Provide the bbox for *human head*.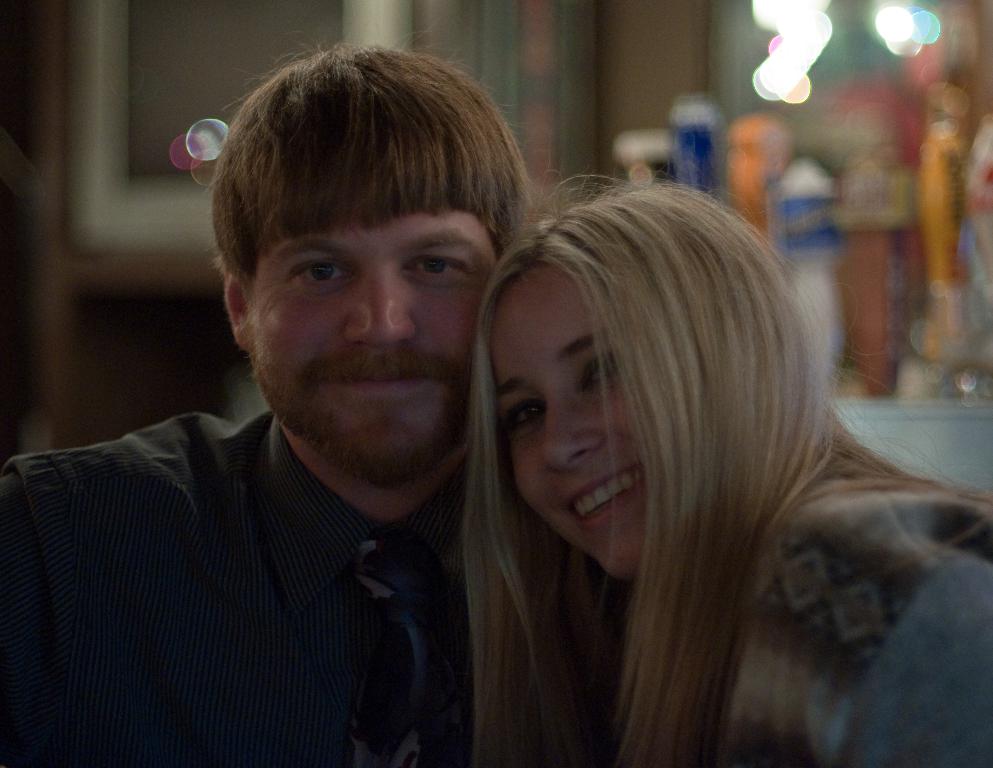
(x1=476, y1=179, x2=830, y2=570).
